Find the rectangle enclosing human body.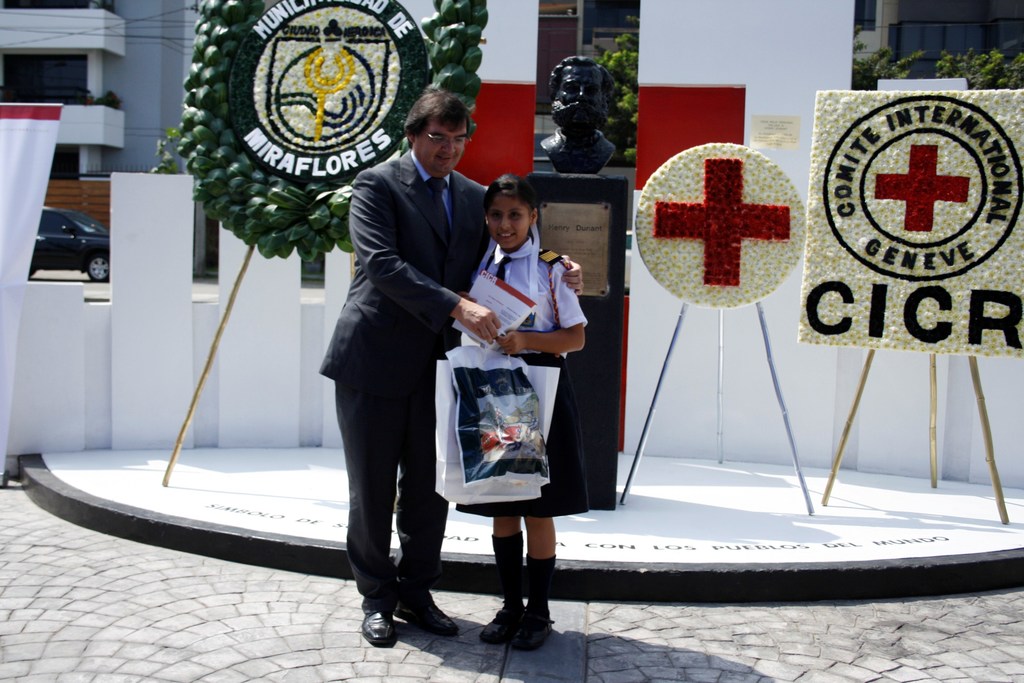
l=539, t=131, r=618, b=173.
